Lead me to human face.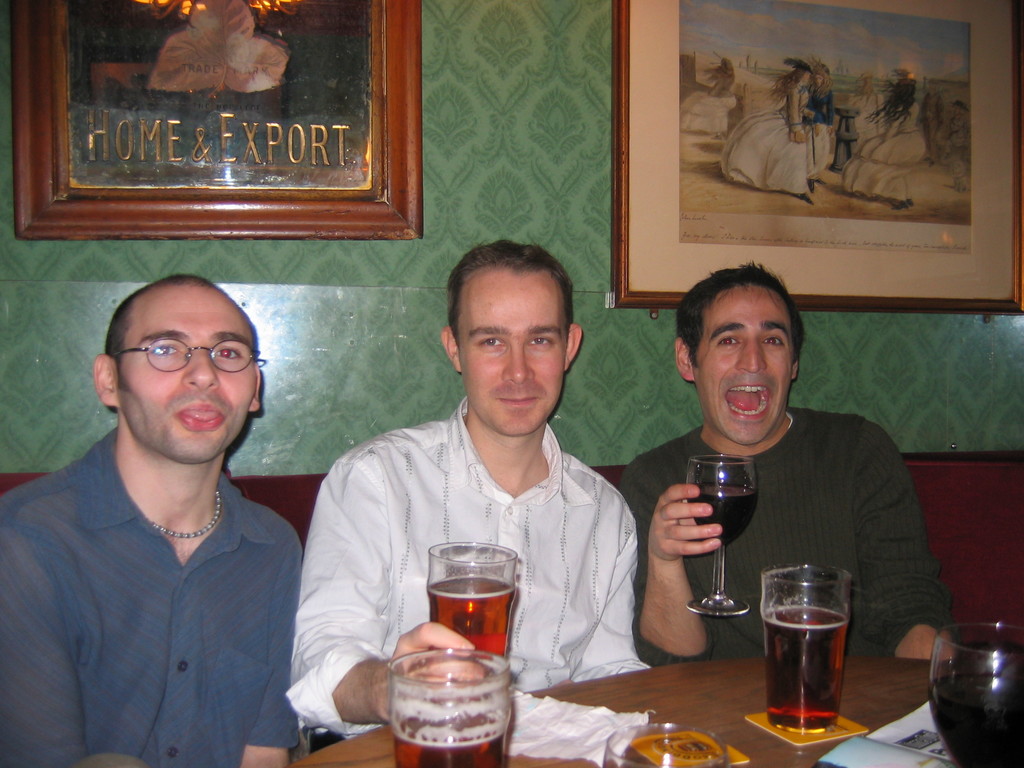
Lead to x1=117, y1=285, x2=257, y2=464.
